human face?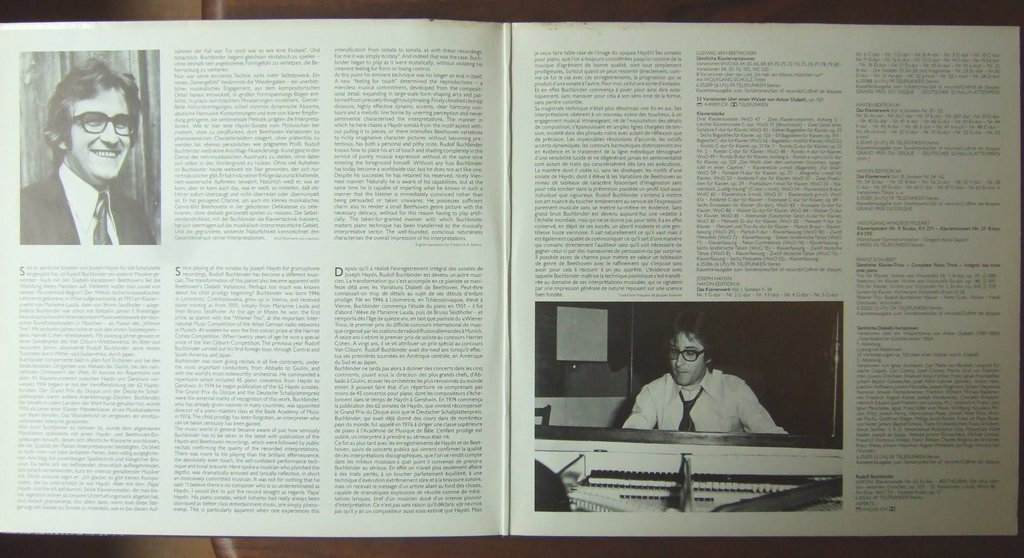
bbox(68, 86, 129, 179)
